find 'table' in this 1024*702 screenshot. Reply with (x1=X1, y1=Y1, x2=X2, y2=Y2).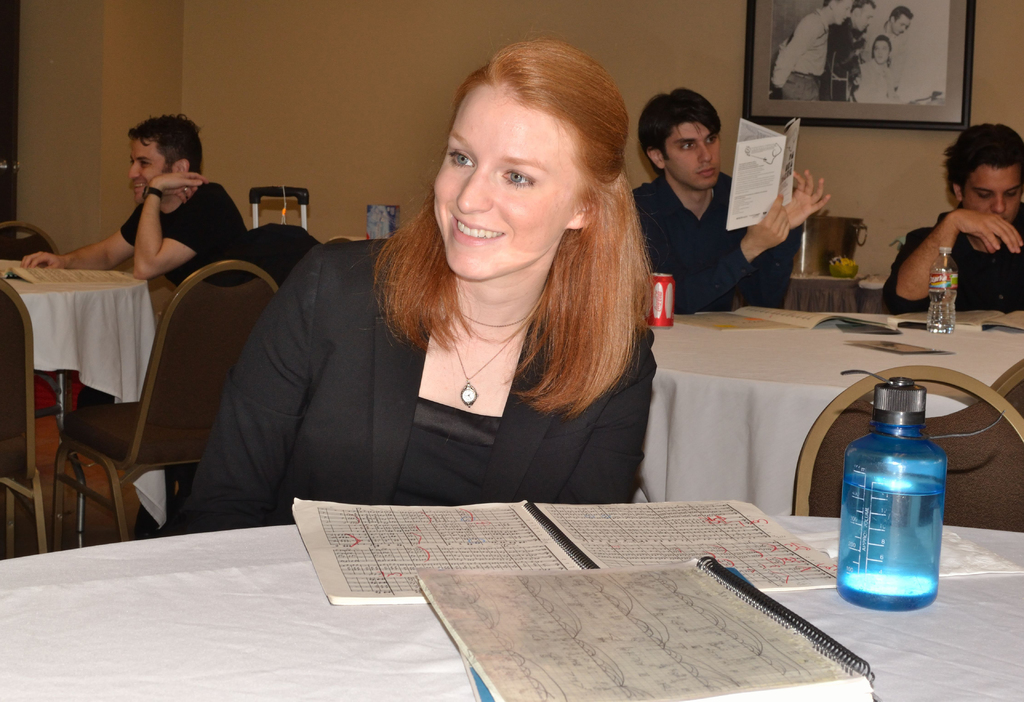
(x1=618, y1=273, x2=957, y2=557).
